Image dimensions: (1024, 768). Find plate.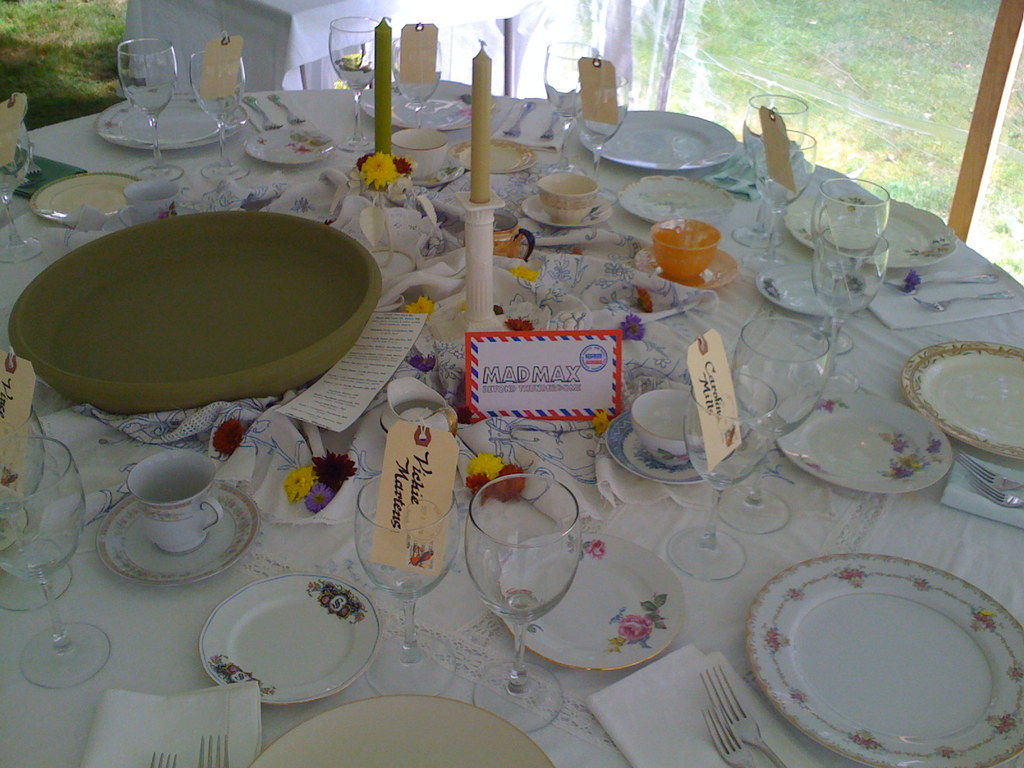
<region>243, 118, 339, 170</region>.
